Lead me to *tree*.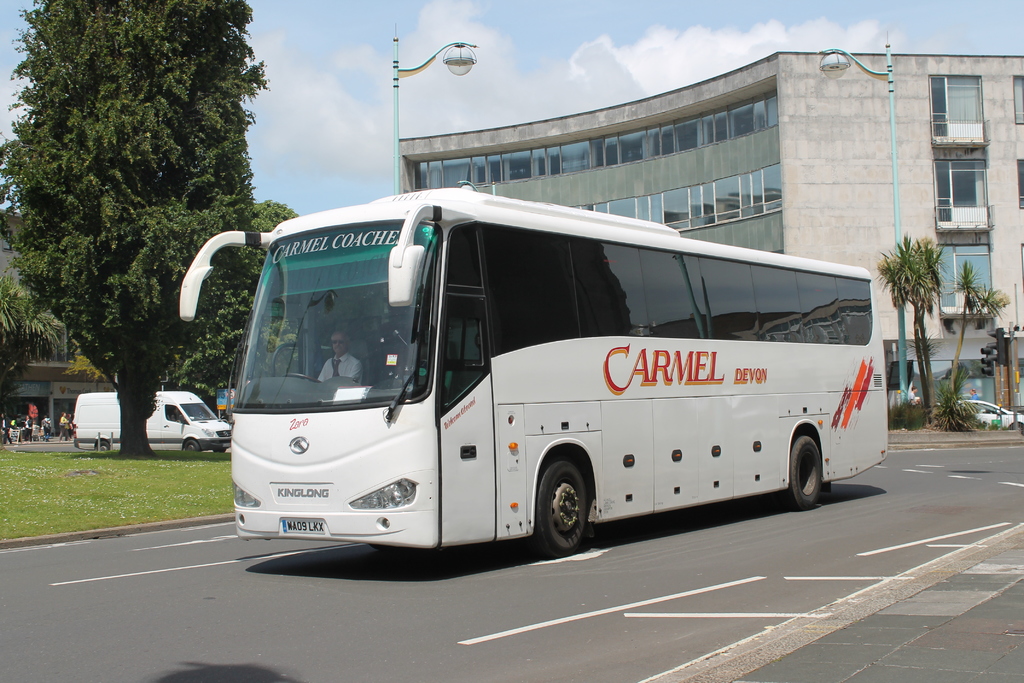
Lead to (168,185,309,397).
